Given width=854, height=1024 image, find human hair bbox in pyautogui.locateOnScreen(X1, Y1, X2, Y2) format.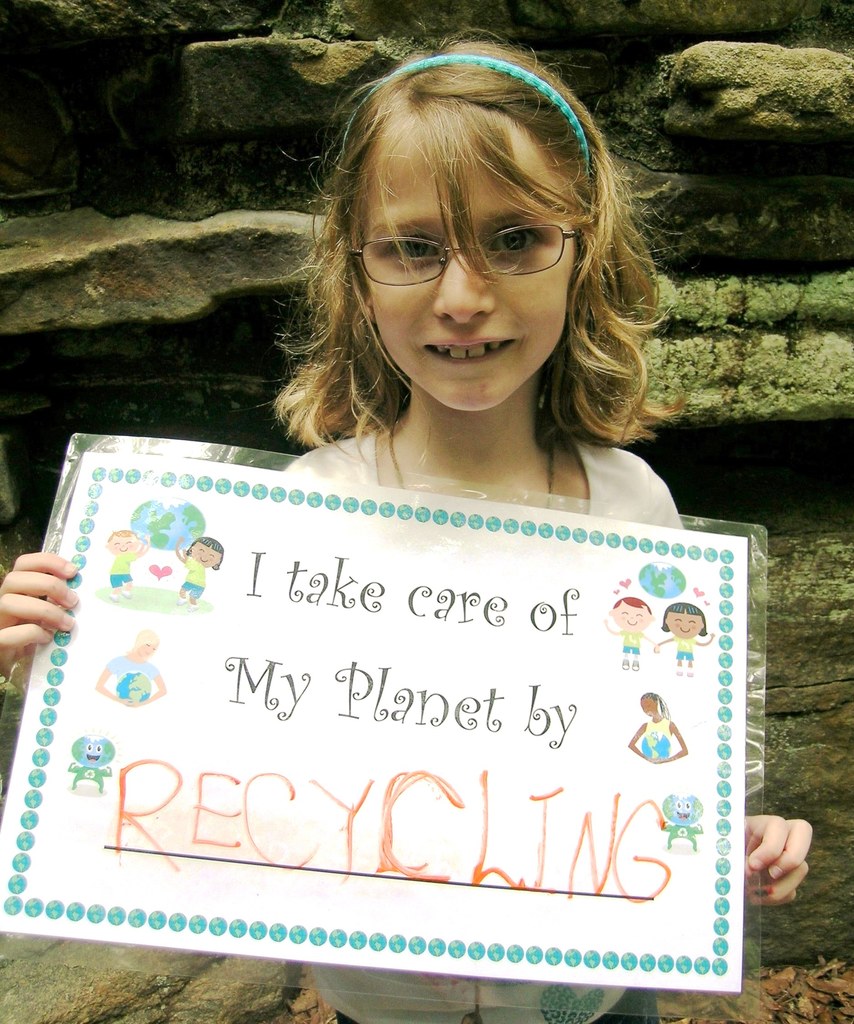
pyautogui.locateOnScreen(271, 67, 640, 489).
